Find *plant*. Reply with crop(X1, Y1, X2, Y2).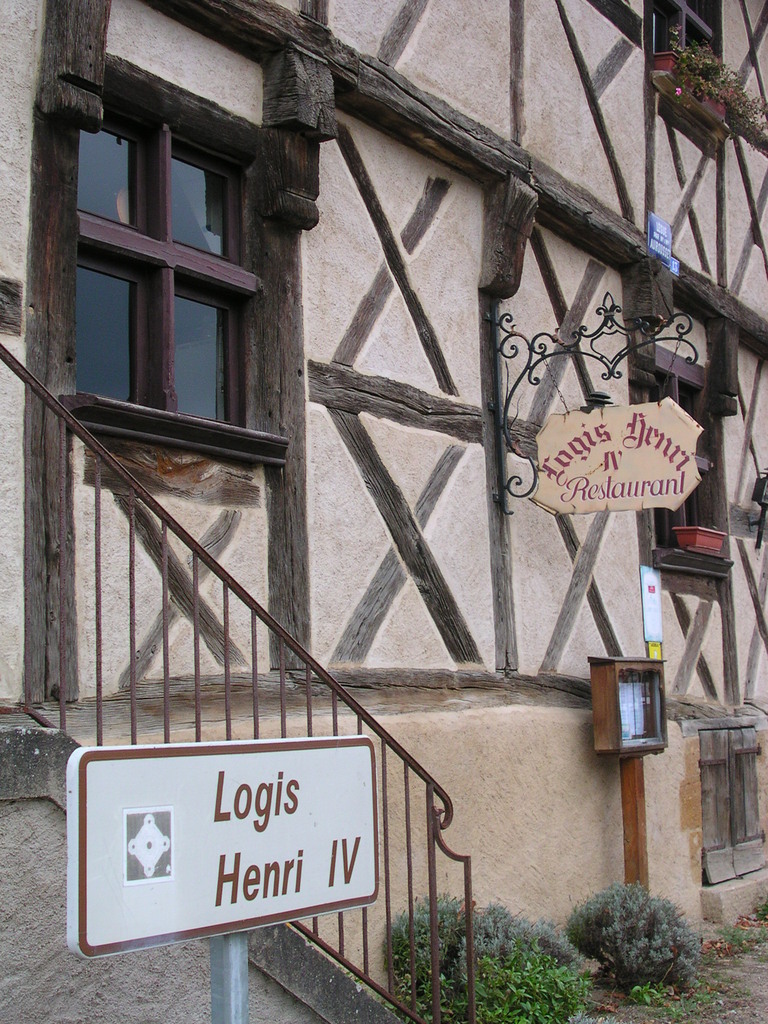
crop(583, 888, 712, 986).
